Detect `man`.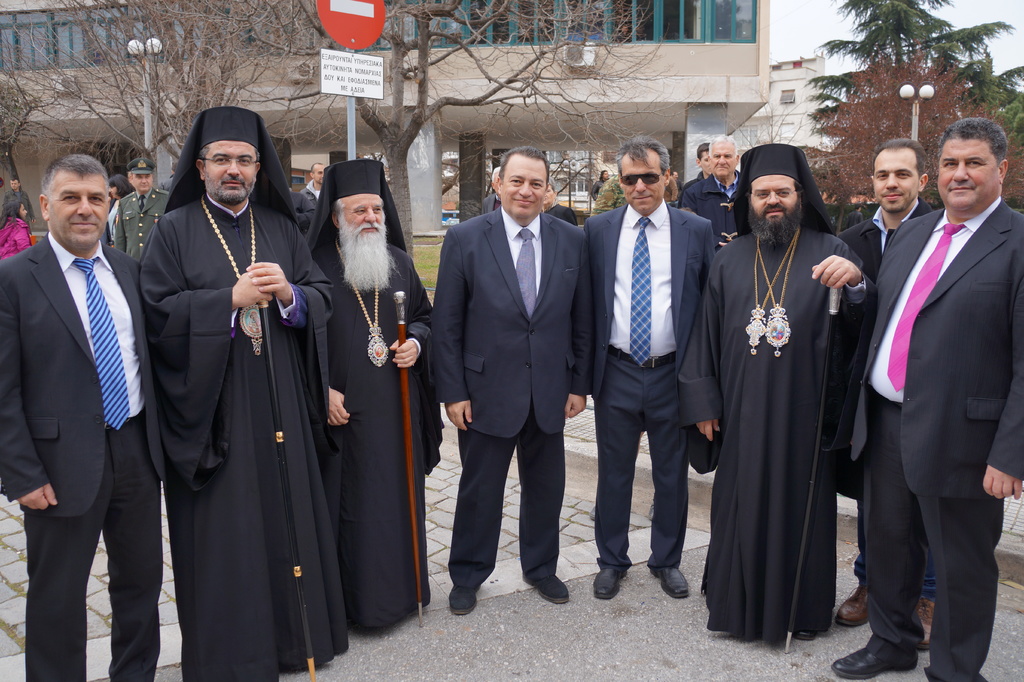
Detected at l=300, t=158, r=444, b=626.
